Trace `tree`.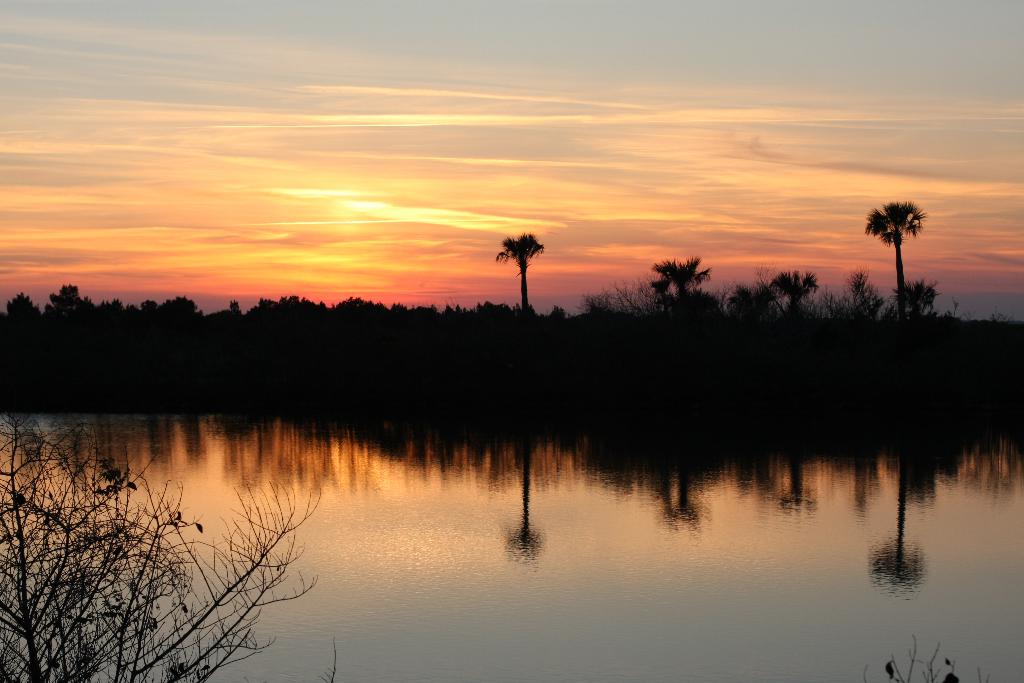
Traced to {"x1": 41, "y1": 274, "x2": 104, "y2": 322}.
